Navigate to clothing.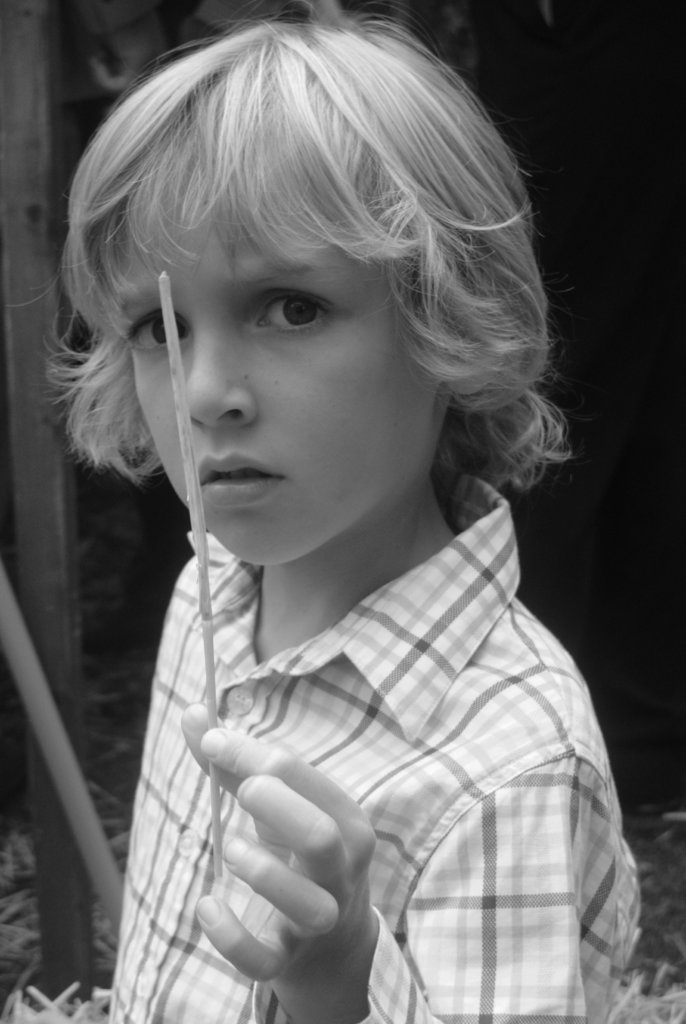
Navigation target: locate(59, 326, 644, 1018).
